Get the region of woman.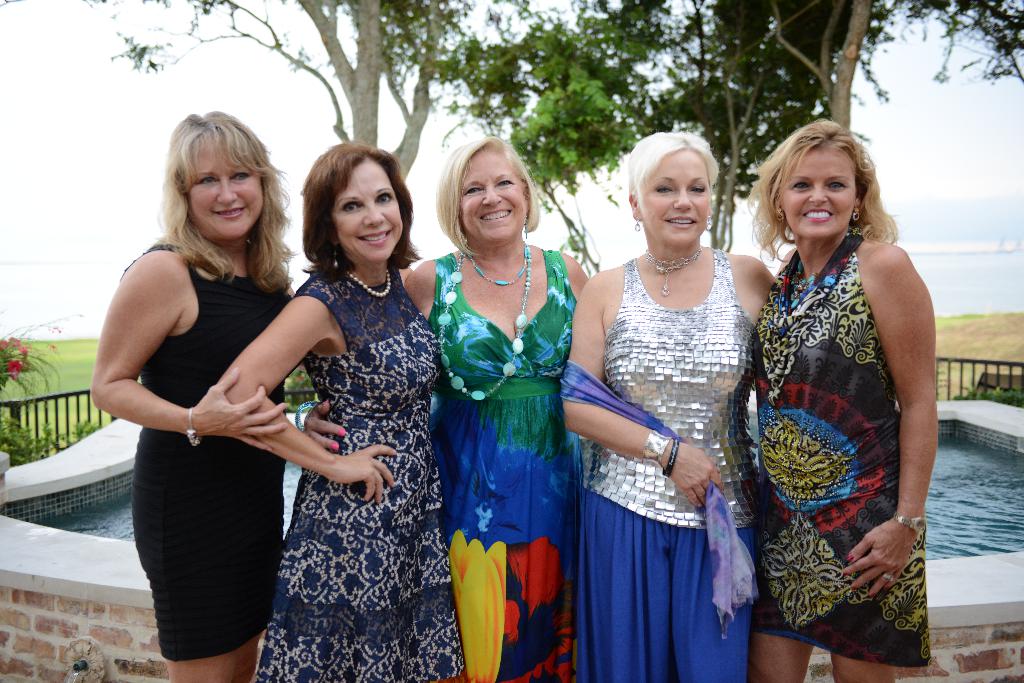
box=[89, 113, 300, 682].
